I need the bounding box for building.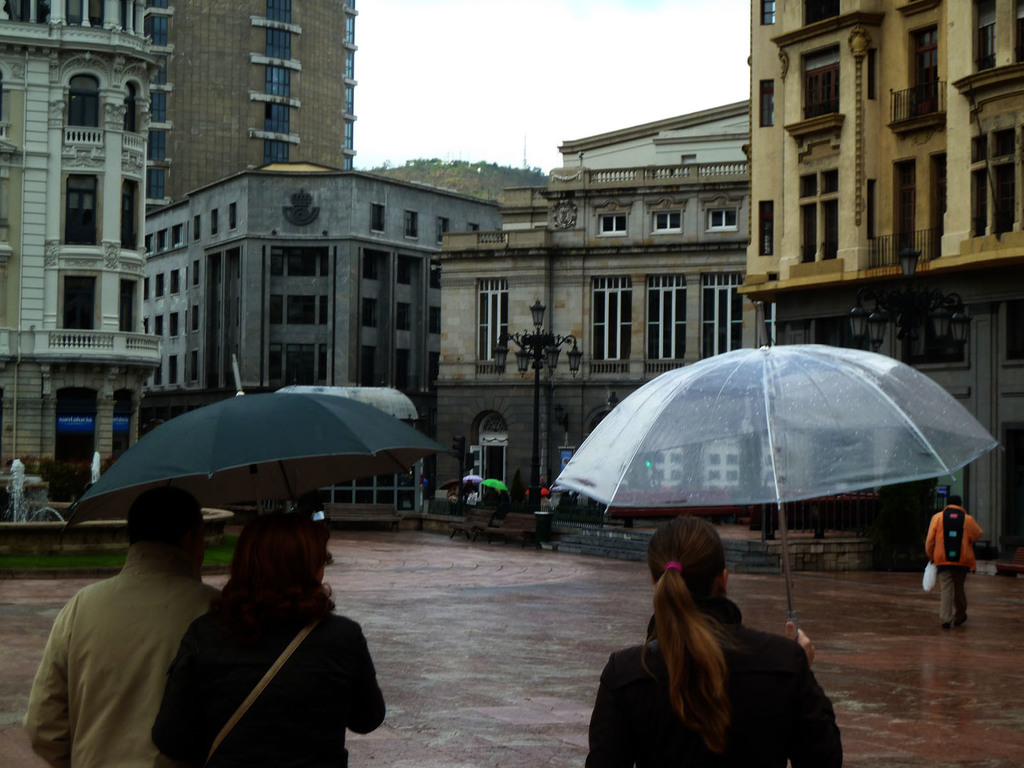
Here it is: {"left": 559, "top": 100, "right": 751, "bottom": 170}.
